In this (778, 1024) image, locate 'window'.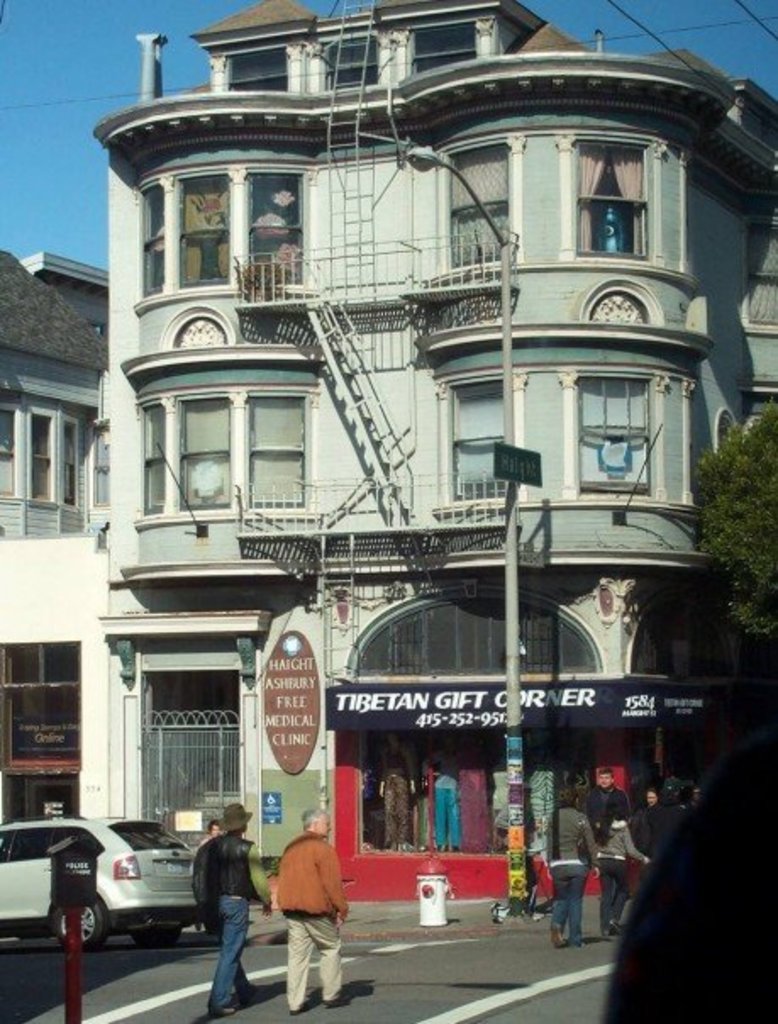
Bounding box: 124,392,314,522.
